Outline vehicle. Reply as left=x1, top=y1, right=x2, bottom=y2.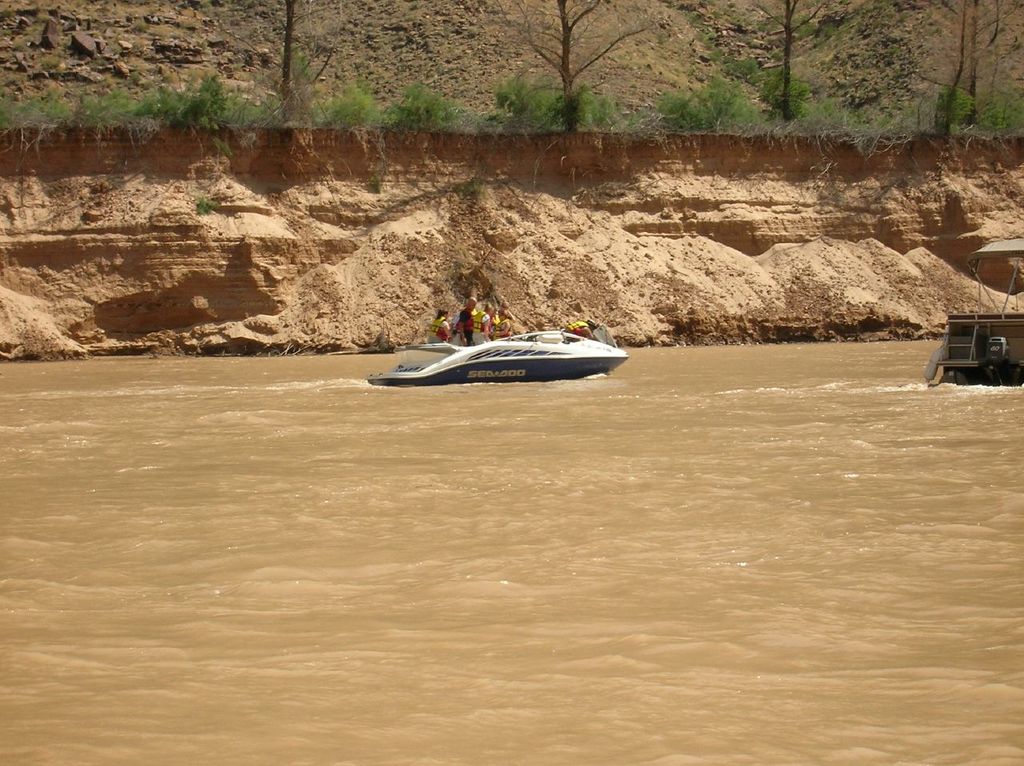
left=358, top=319, right=638, bottom=386.
